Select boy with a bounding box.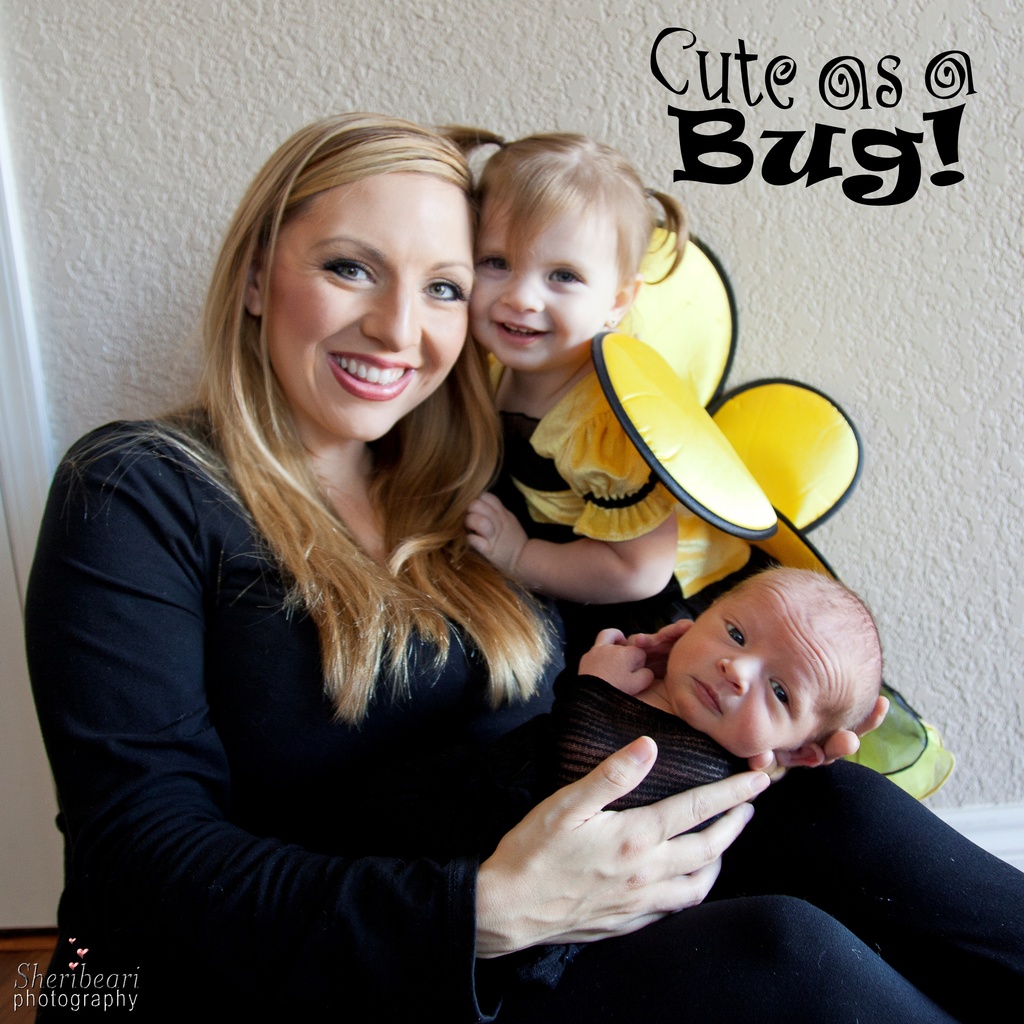
bbox=(380, 560, 910, 1023).
